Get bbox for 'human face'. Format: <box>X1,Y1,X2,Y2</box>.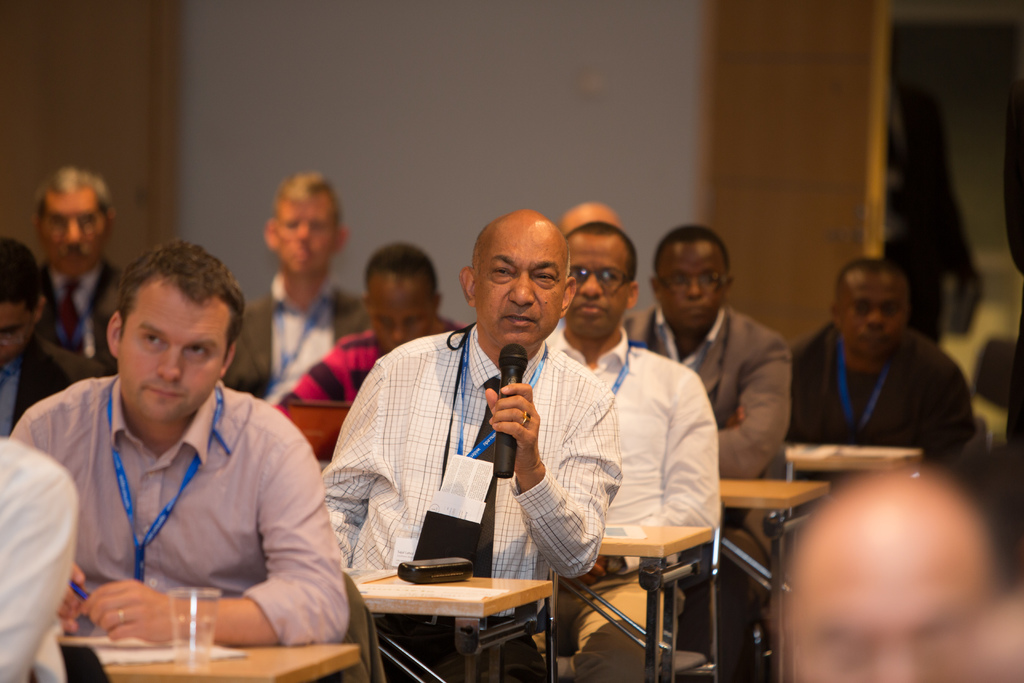
<box>476,224,564,347</box>.
